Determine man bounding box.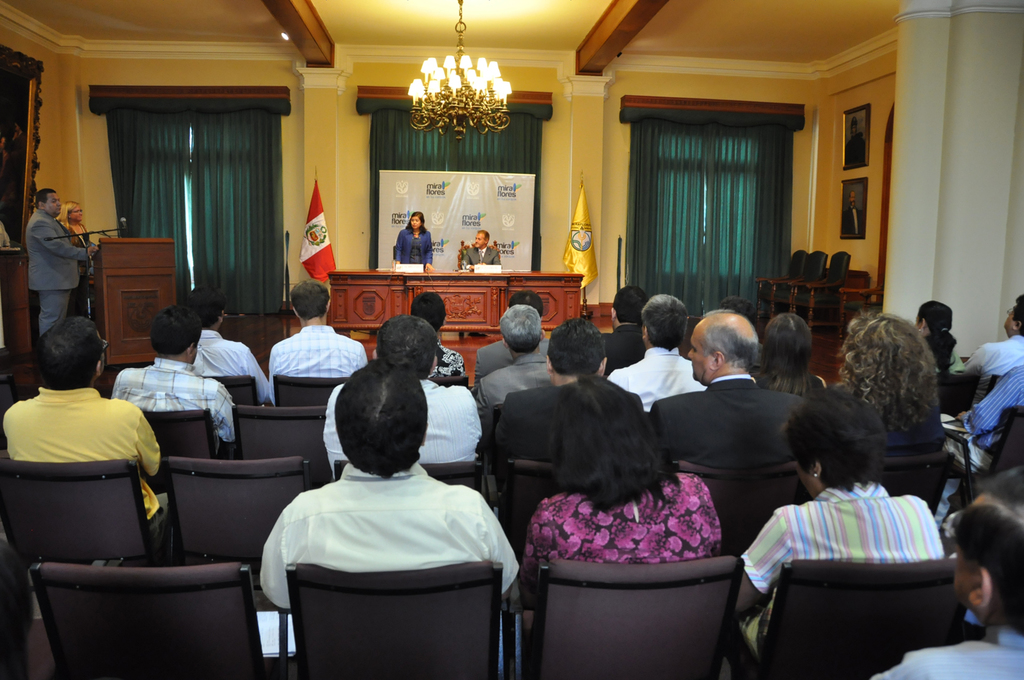
Determined: select_region(842, 191, 864, 237).
